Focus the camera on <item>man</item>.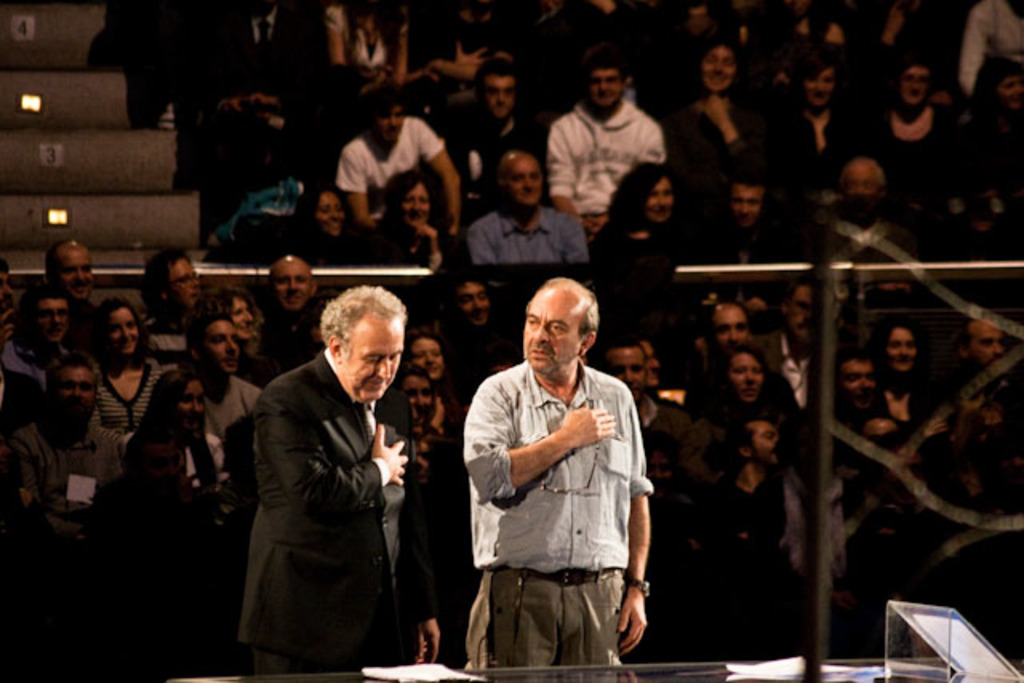
Focus region: left=226, top=266, right=451, bottom=680.
